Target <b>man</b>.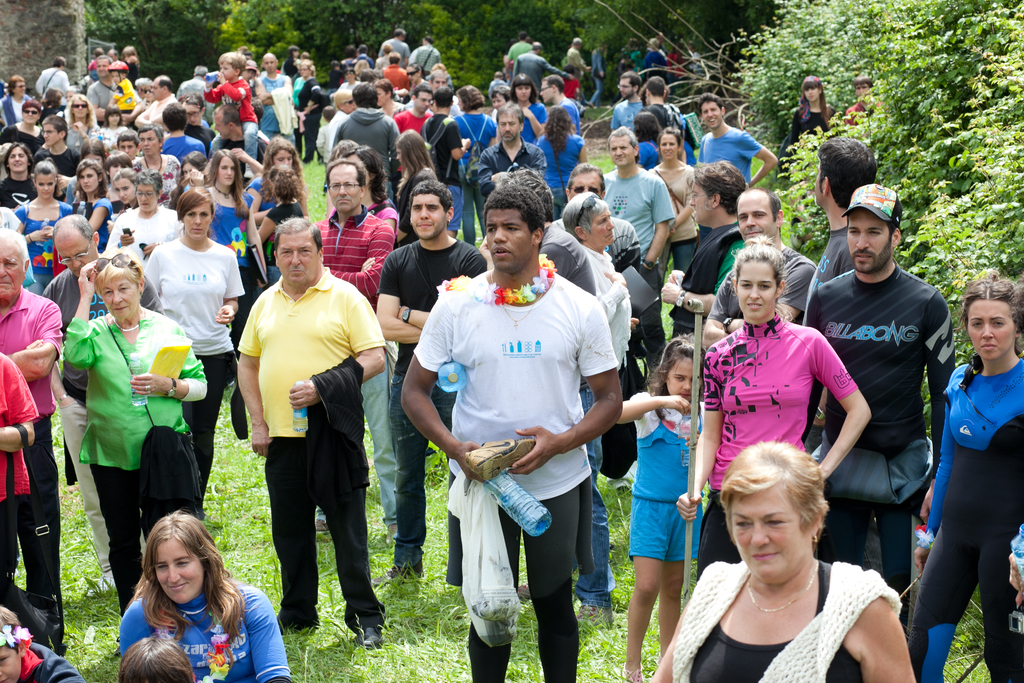
Target region: [left=800, top=185, right=963, bottom=627].
